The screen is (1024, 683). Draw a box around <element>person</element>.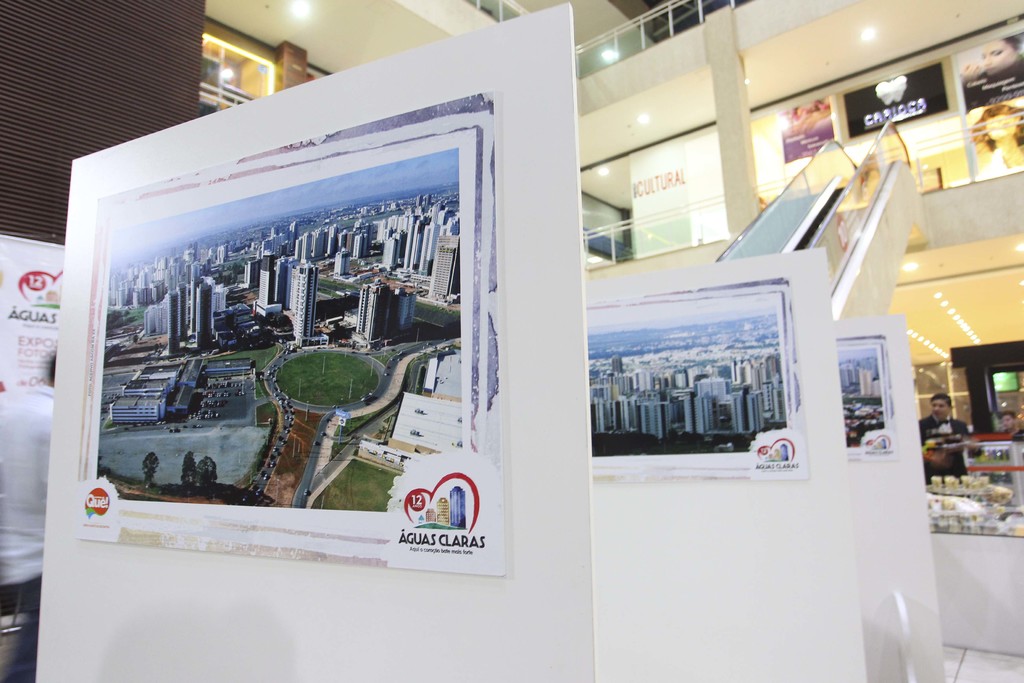
972 104 1023 175.
